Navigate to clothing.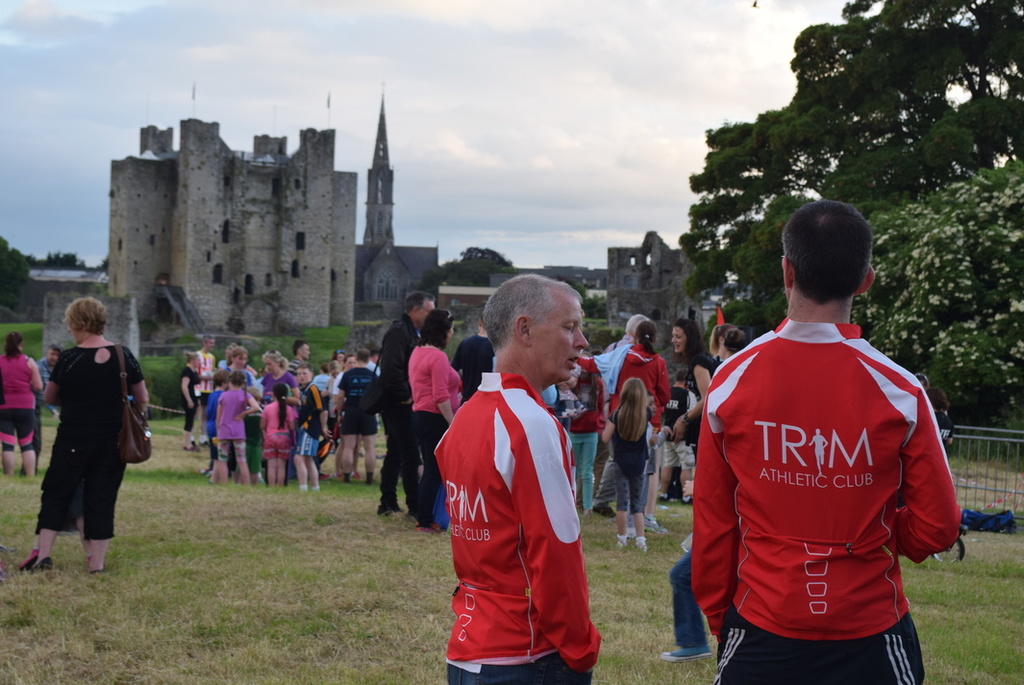
Navigation target: 36, 362, 52, 463.
